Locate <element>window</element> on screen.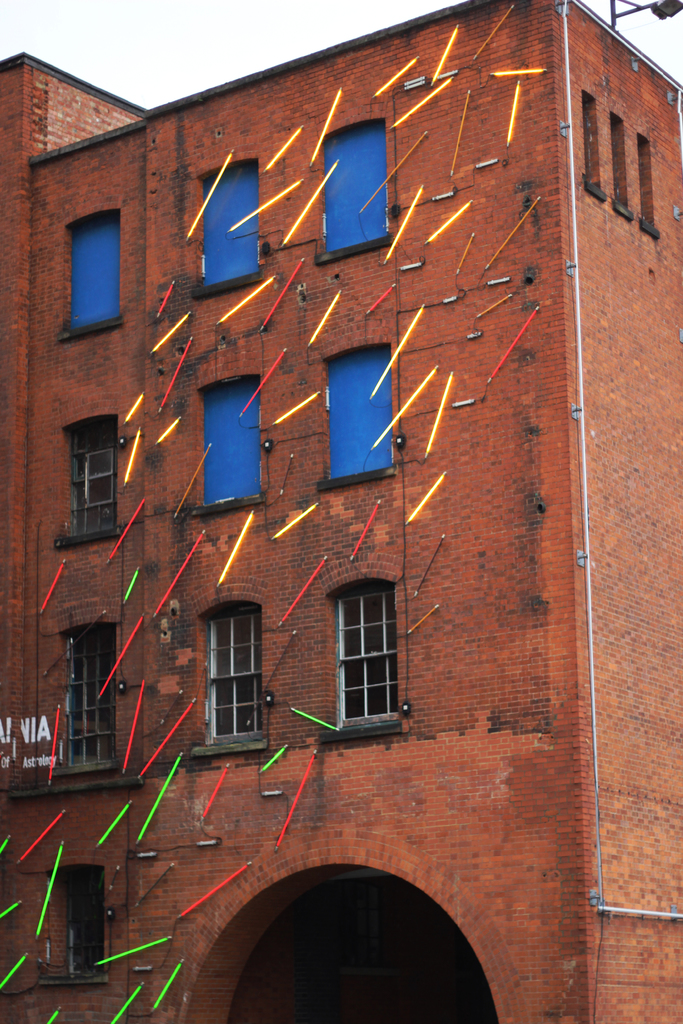
On screen at <box>194,614,271,762</box>.
